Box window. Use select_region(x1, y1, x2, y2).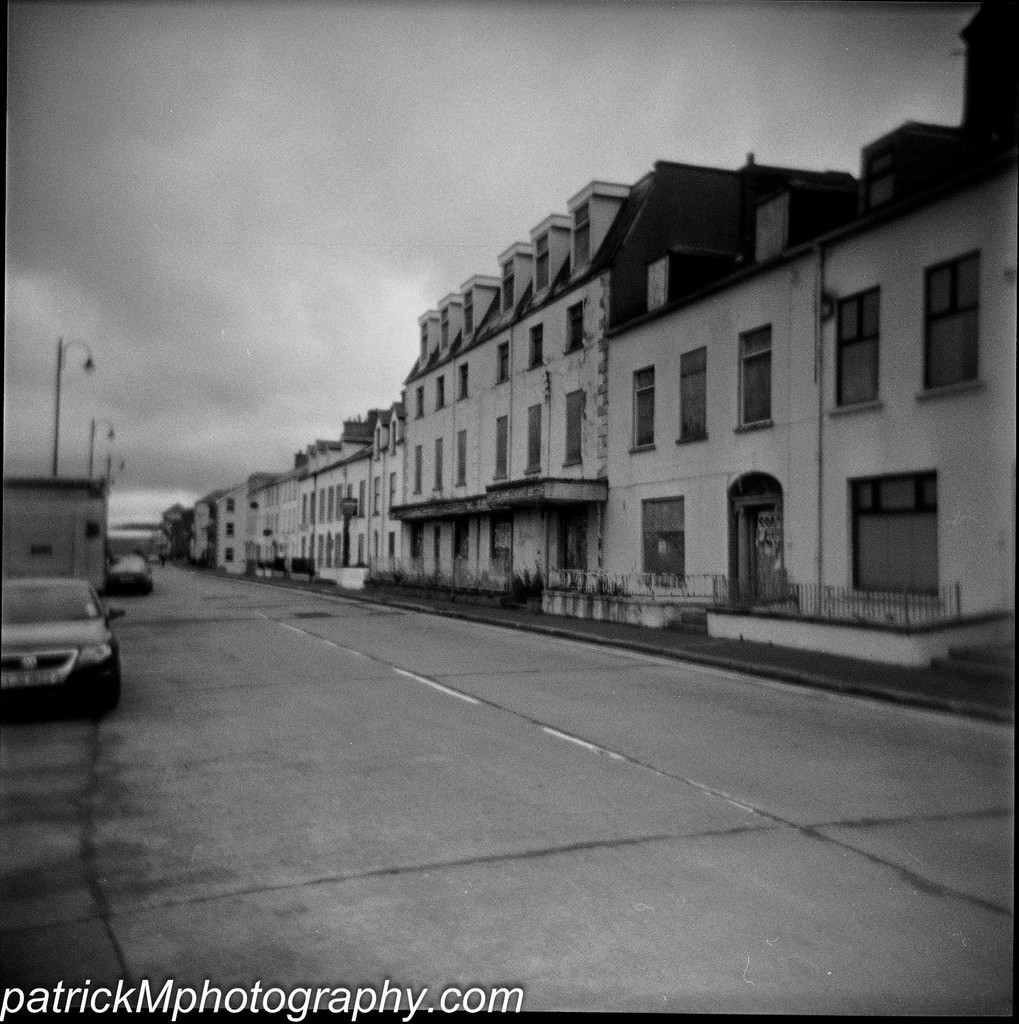
select_region(492, 338, 516, 387).
